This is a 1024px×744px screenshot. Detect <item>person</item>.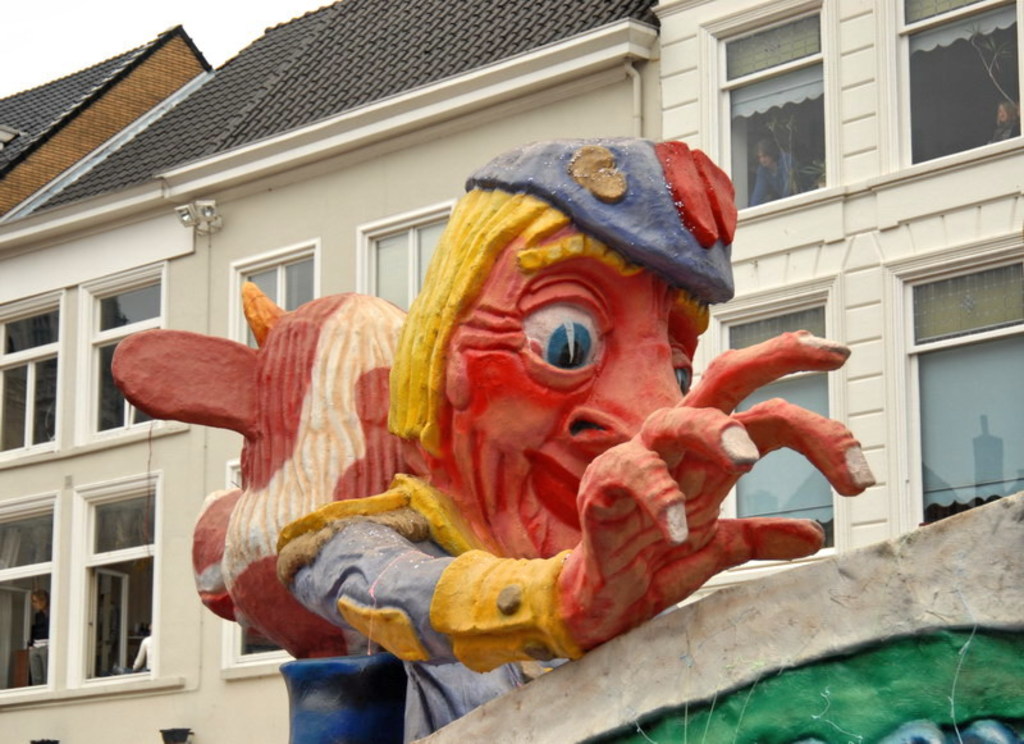
box=[23, 588, 50, 685].
